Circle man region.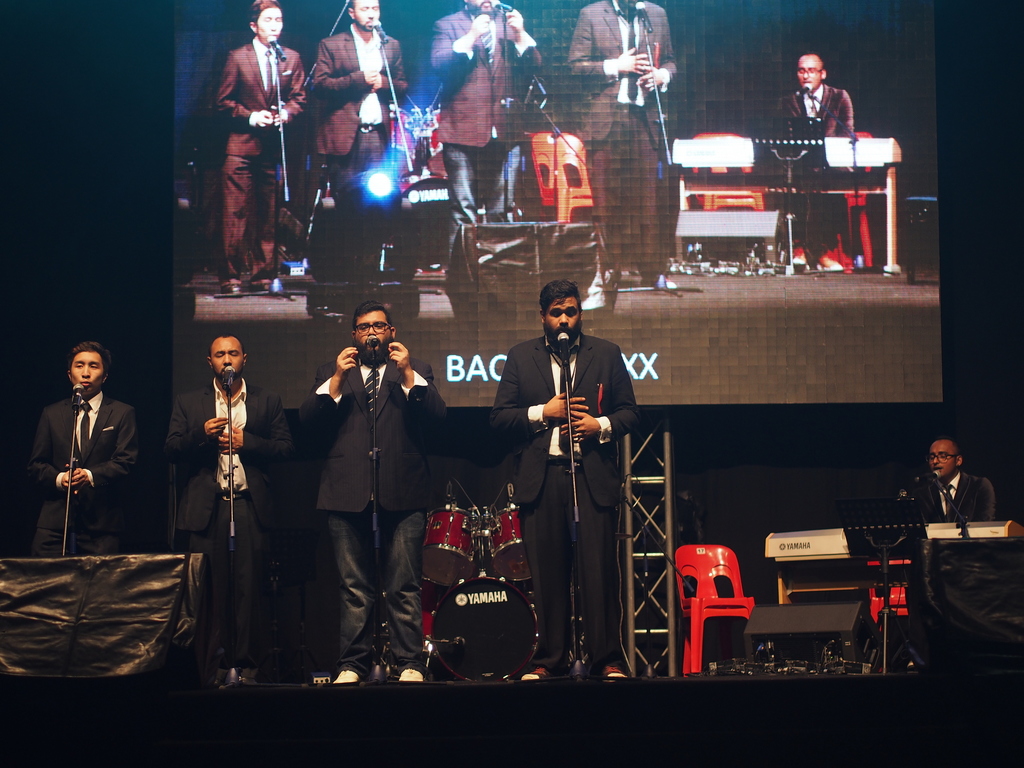
Region: 908,433,986,534.
